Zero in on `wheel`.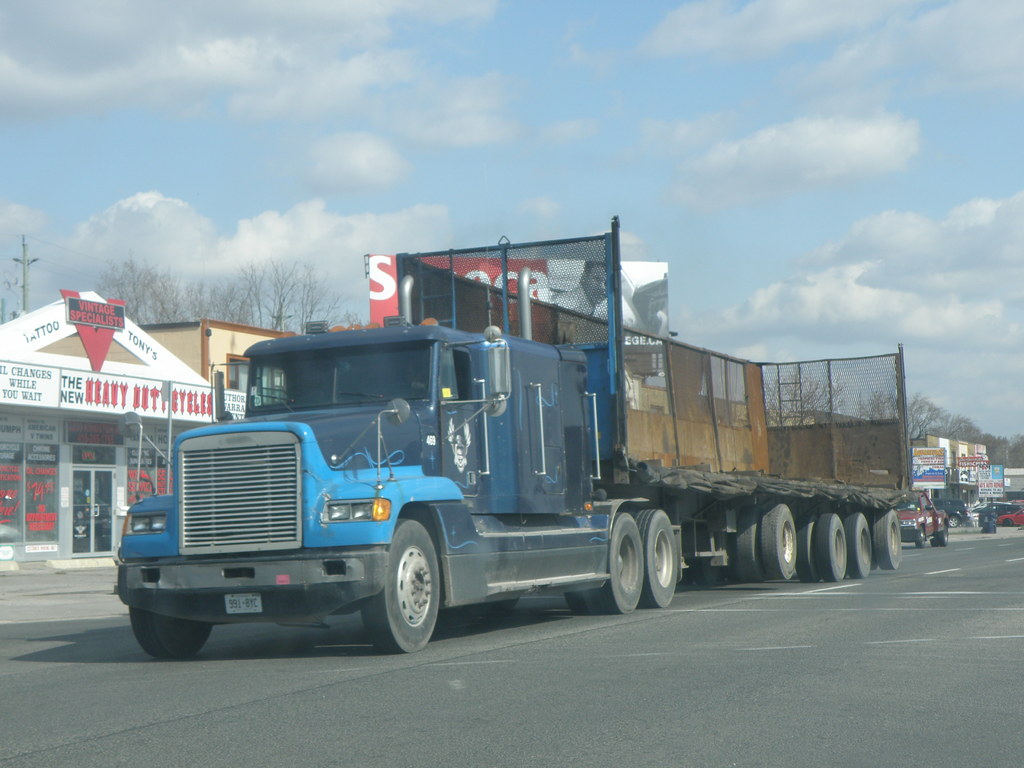
Zeroed in: bbox=[759, 505, 799, 579].
